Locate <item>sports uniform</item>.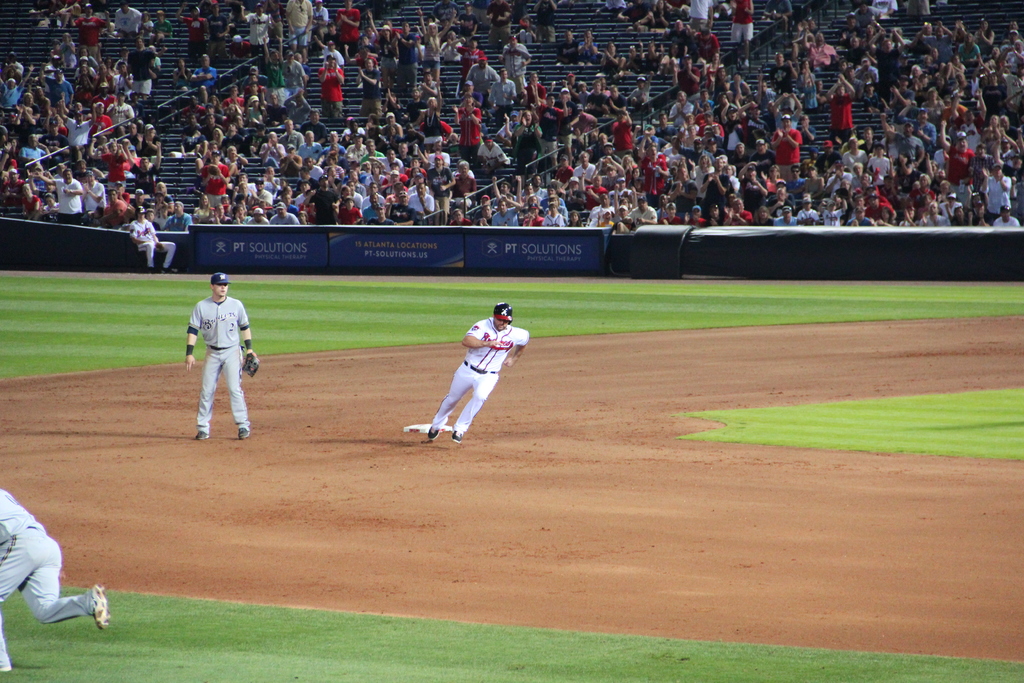
Bounding box: detection(688, 0, 712, 17).
